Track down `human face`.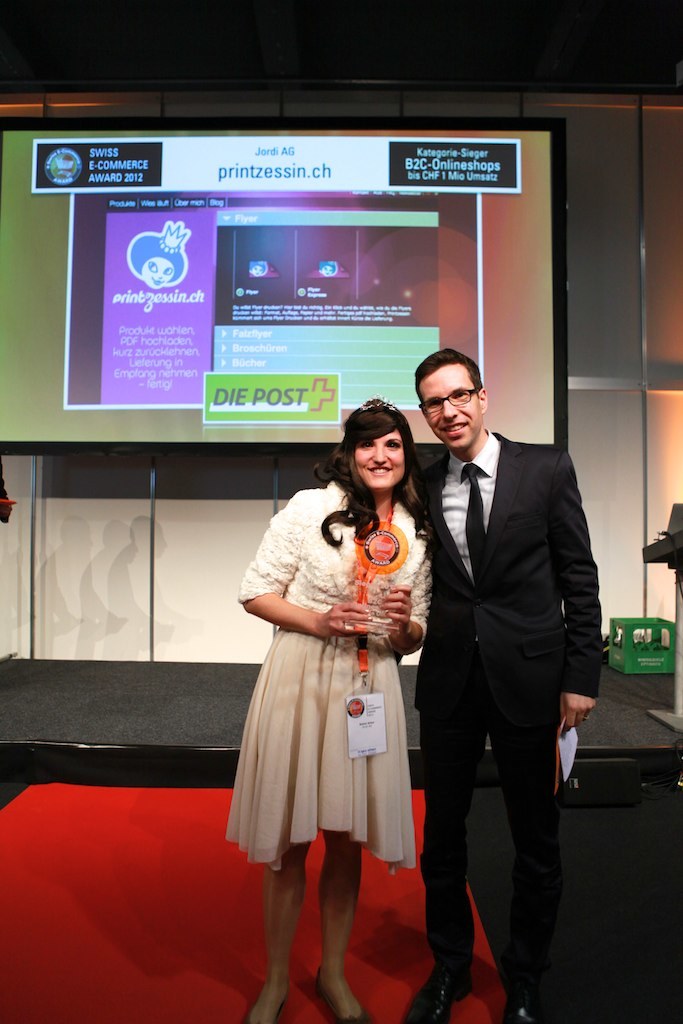
Tracked to x1=428, y1=368, x2=481, y2=439.
